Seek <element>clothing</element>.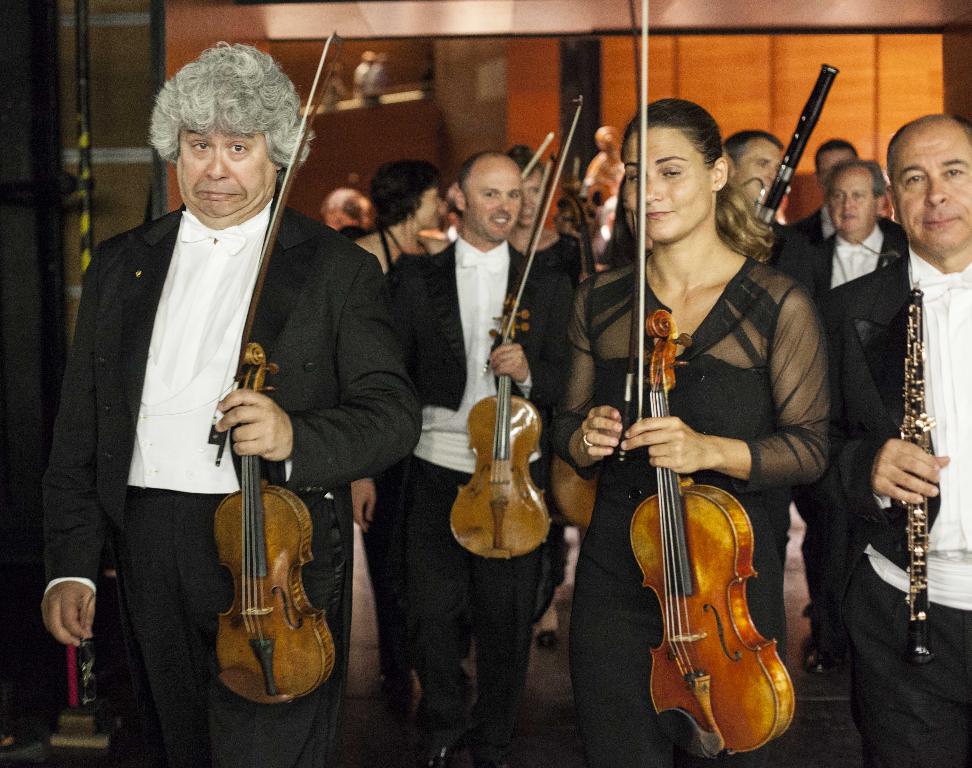
bbox(799, 238, 971, 767).
